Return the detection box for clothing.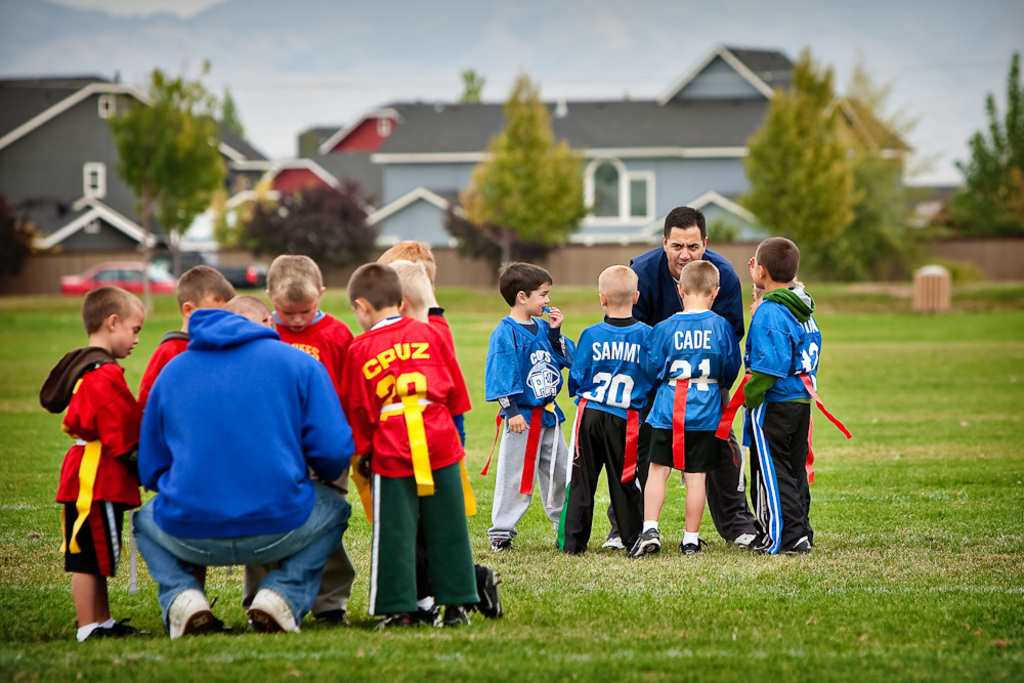
bbox=(644, 300, 742, 484).
